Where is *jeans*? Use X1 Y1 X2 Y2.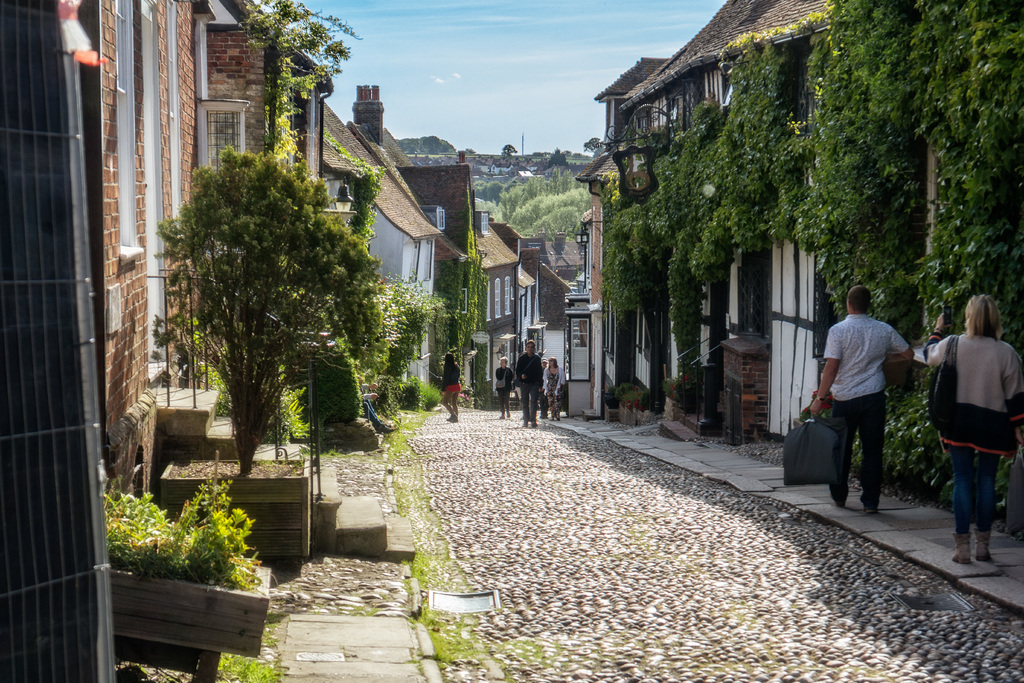
520 386 541 422.
